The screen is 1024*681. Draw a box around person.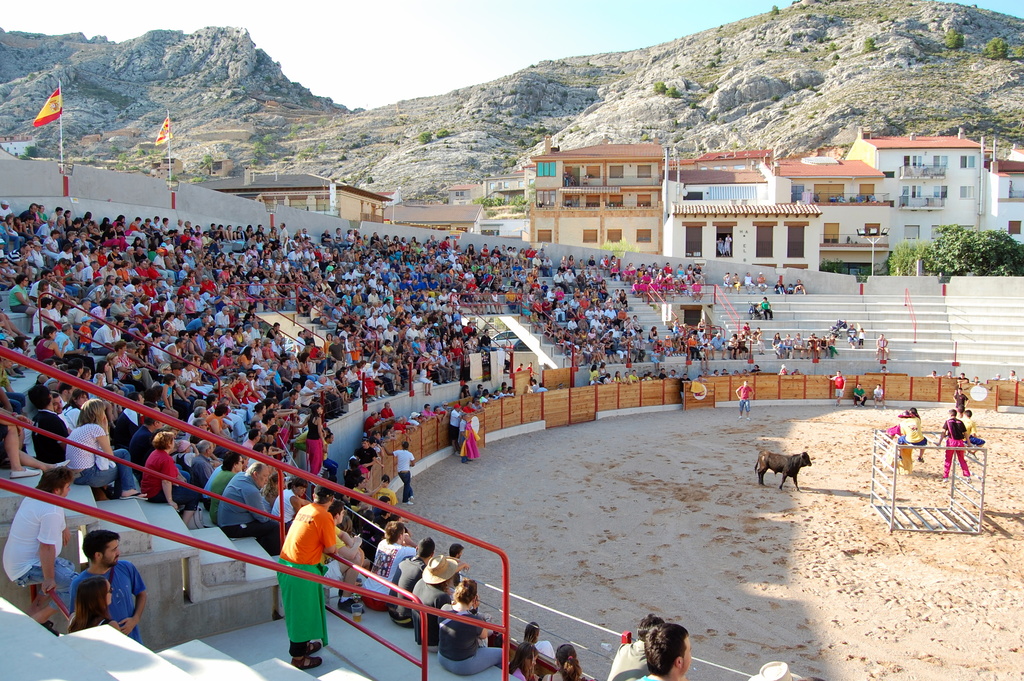
<region>966, 376, 988, 388</region>.
